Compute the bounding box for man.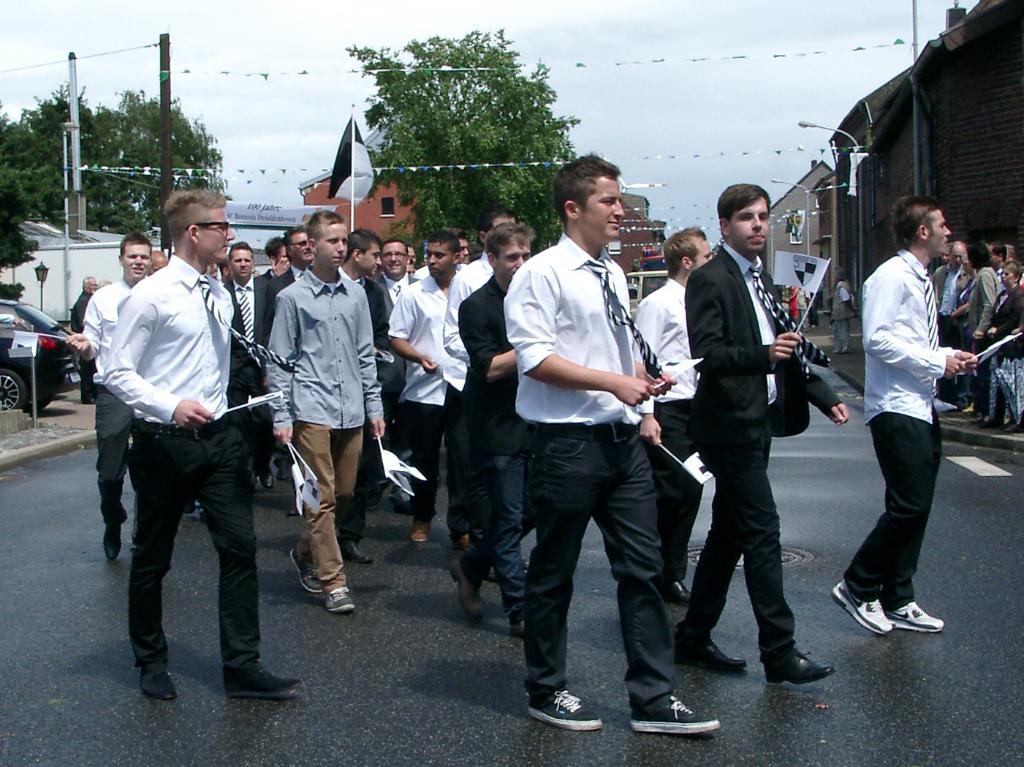
821,197,953,658.
